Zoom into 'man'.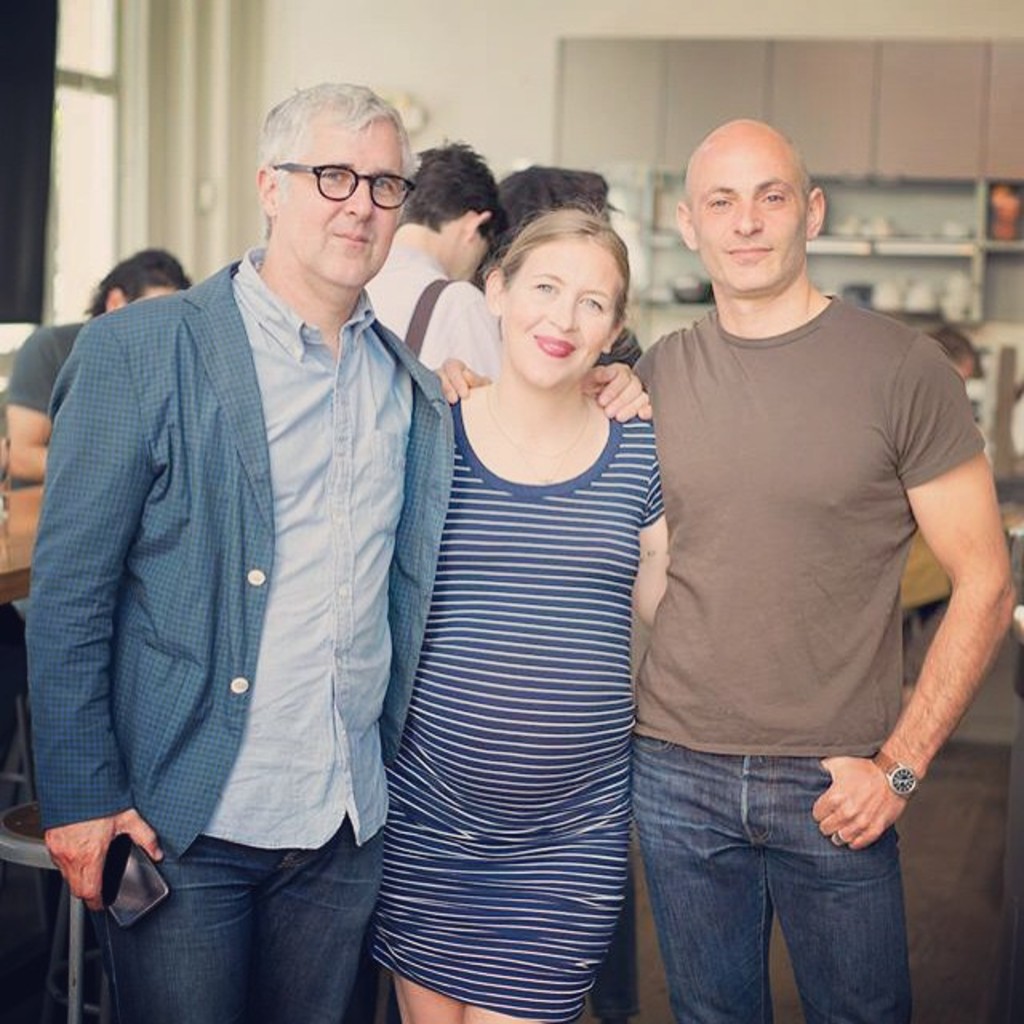
Zoom target: <region>486, 155, 643, 368</region>.
